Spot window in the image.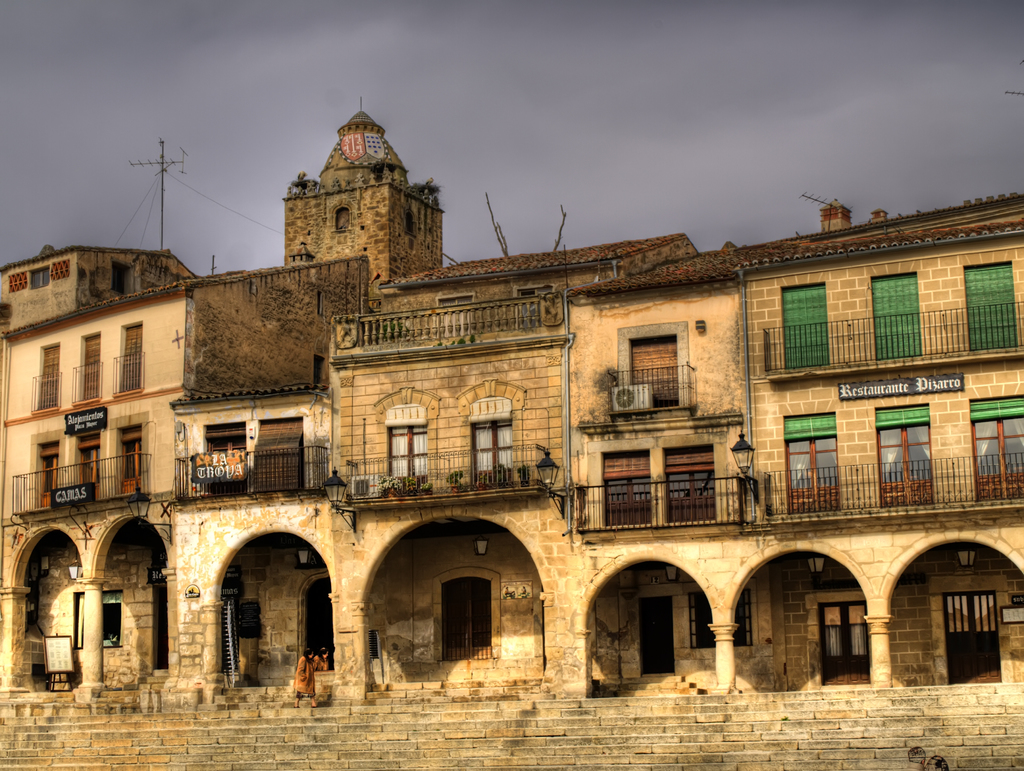
window found at 513 282 547 331.
